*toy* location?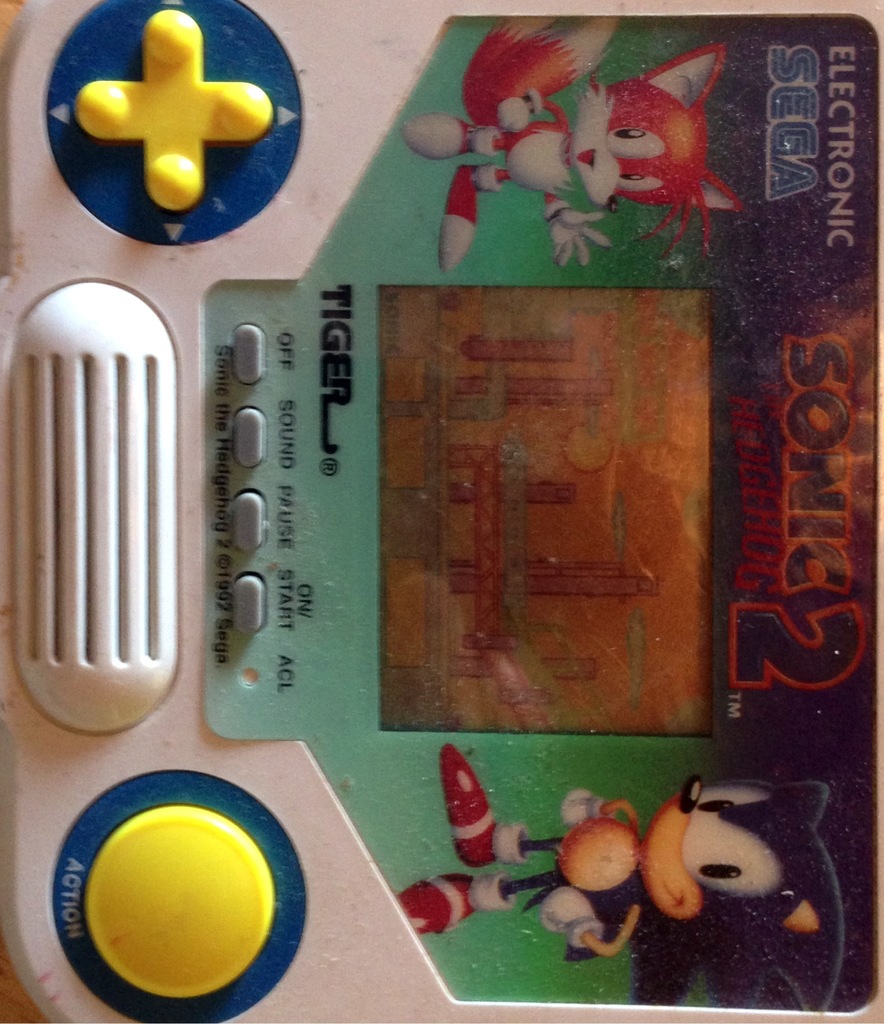
BBox(401, 744, 823, 942)
